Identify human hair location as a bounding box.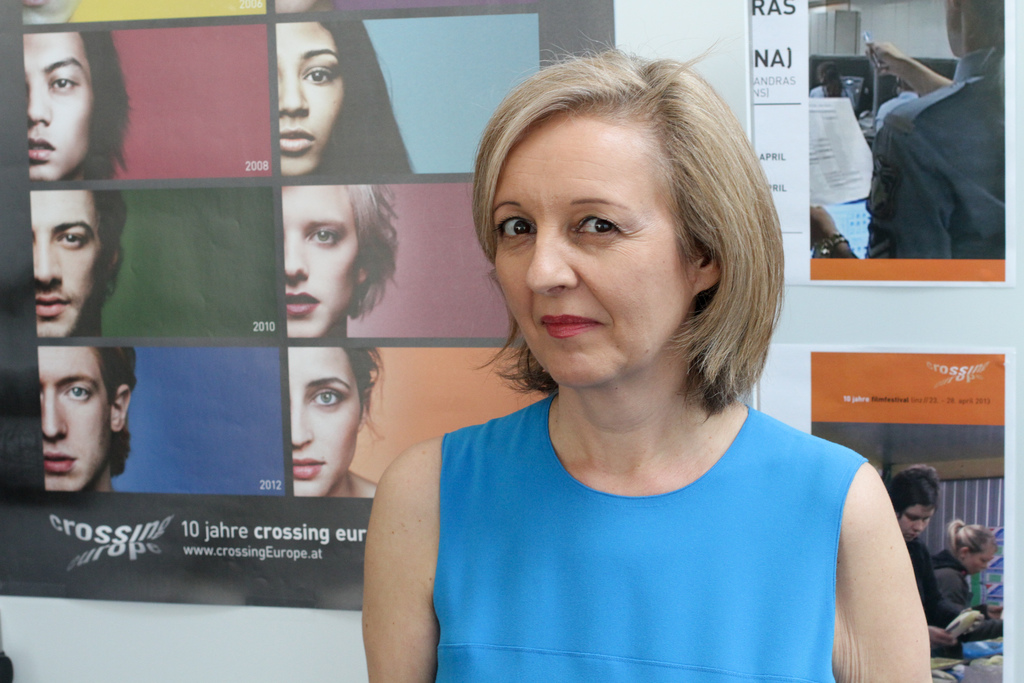
x1=84 y1=188 x2=127 y2=336.
